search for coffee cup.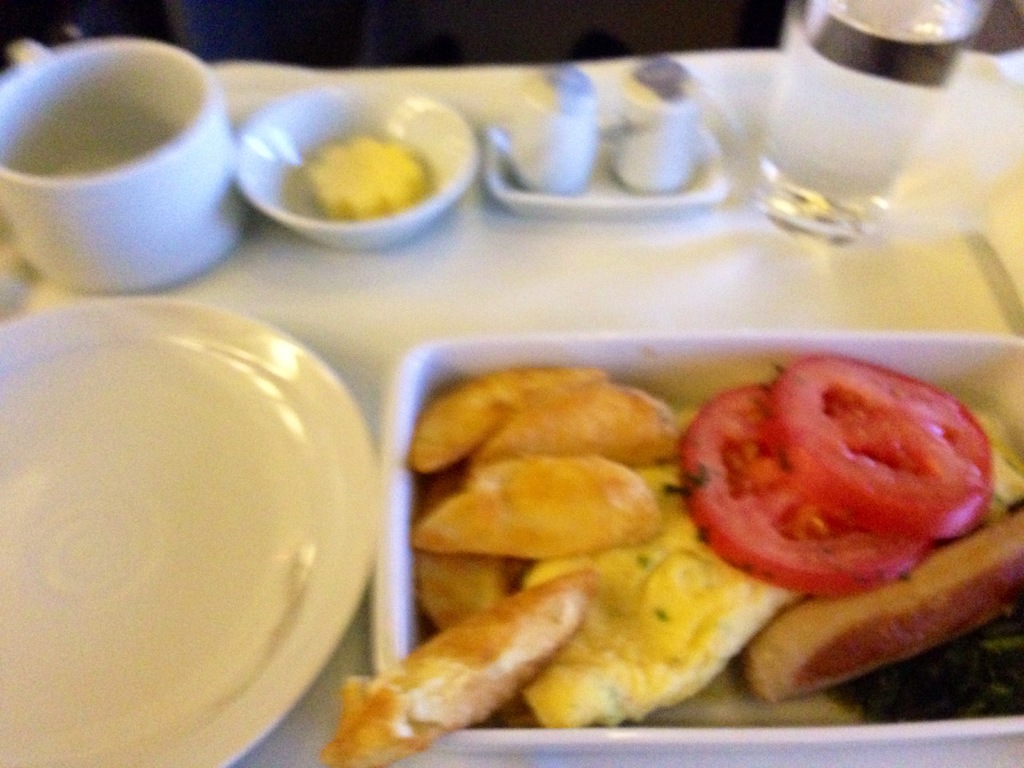
Found at crop(0, 35, 250, 295).
